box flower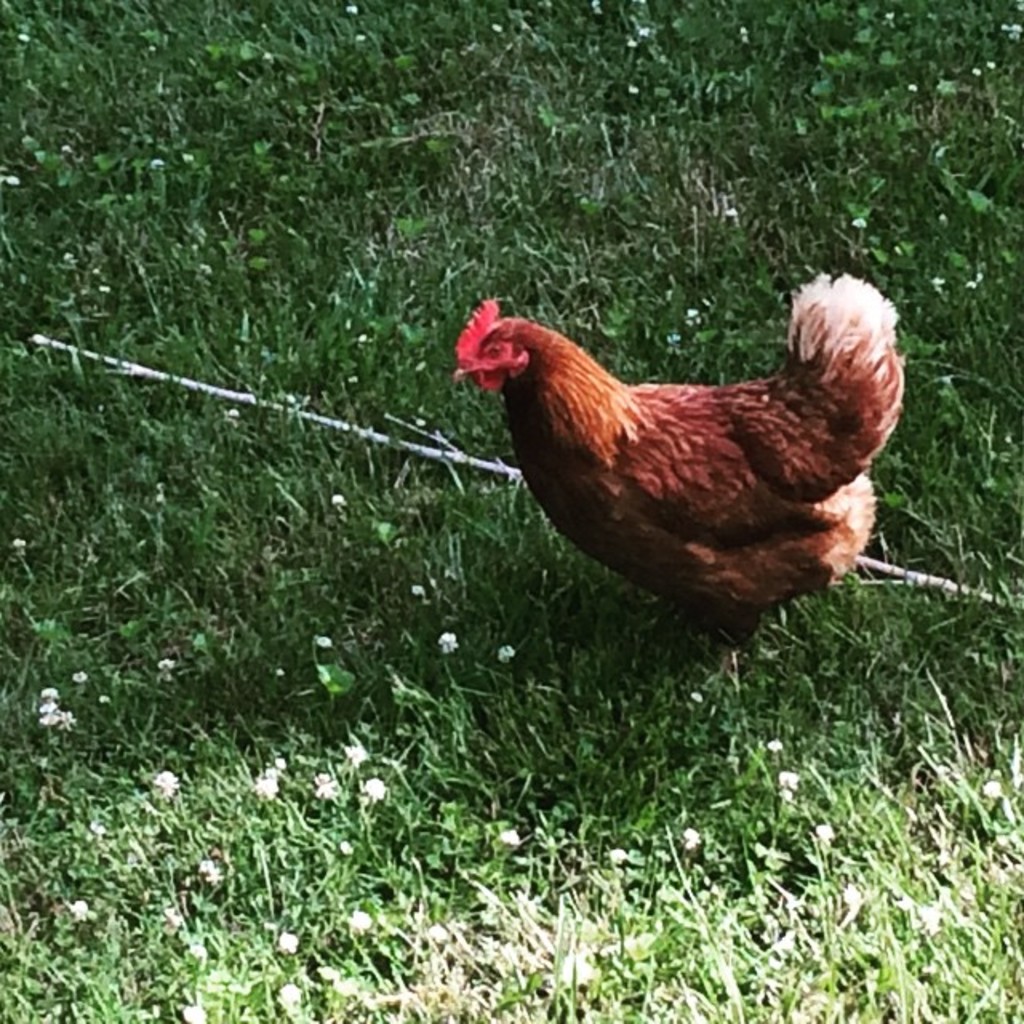
[x1=342, y1=746, x2=370, y2=765]
